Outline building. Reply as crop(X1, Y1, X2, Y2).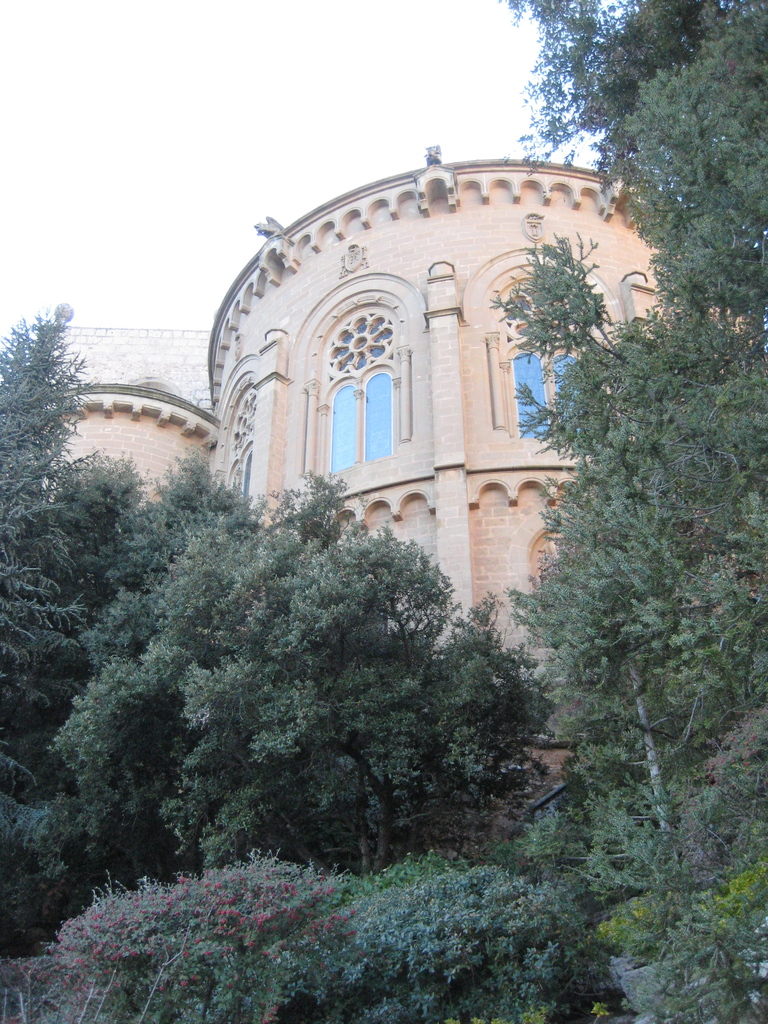
crop(38, 148, 763, 698).
